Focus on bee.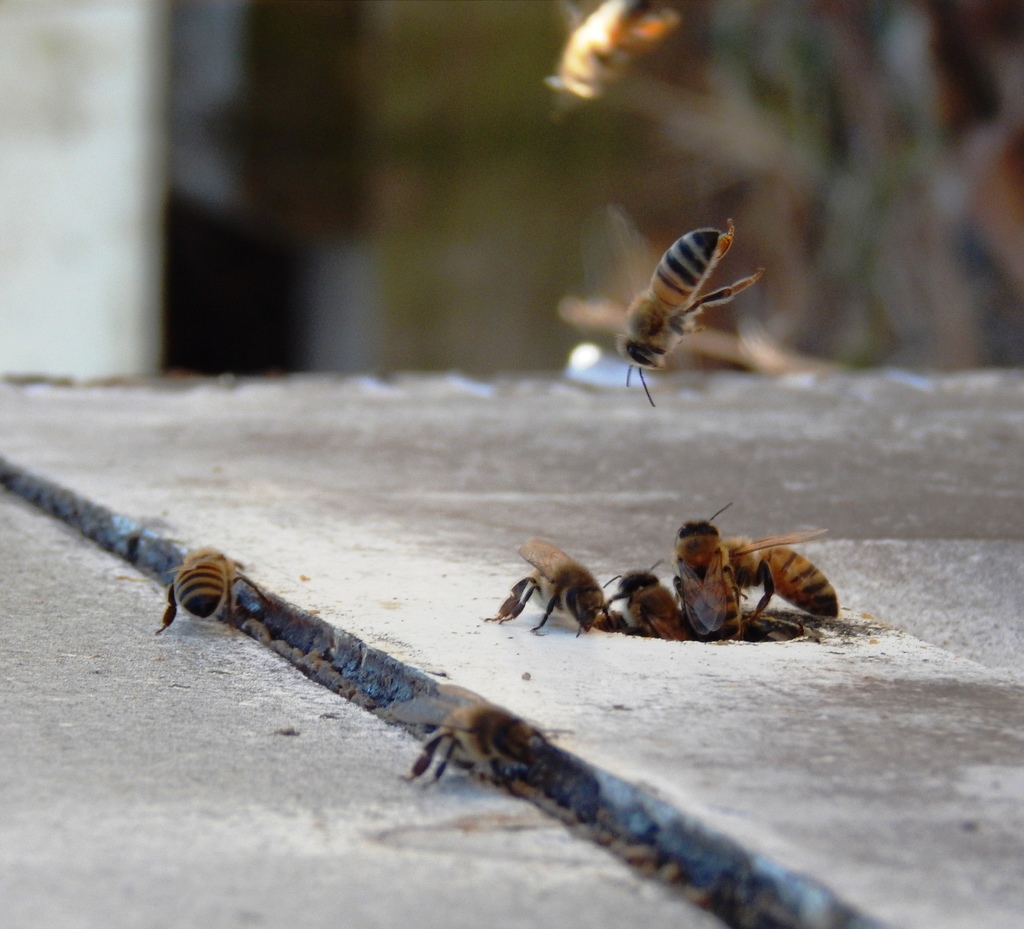
Focused at [x1=147, y1=546, x2=294, y2=641].
